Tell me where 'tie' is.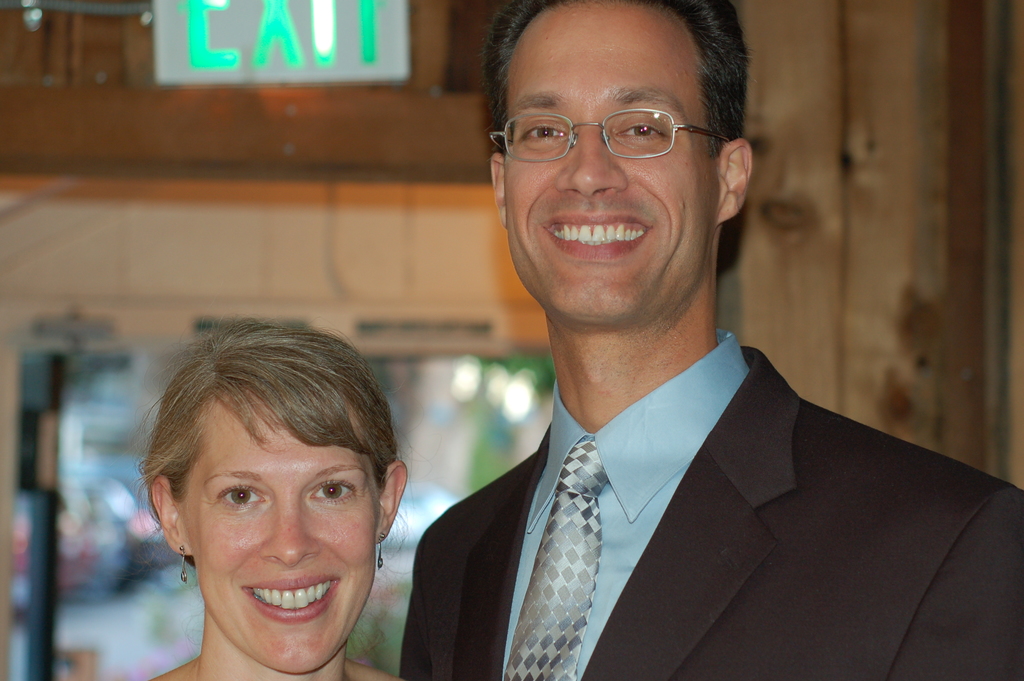
'tie' is at bbox(499, 436, 611, 680).
